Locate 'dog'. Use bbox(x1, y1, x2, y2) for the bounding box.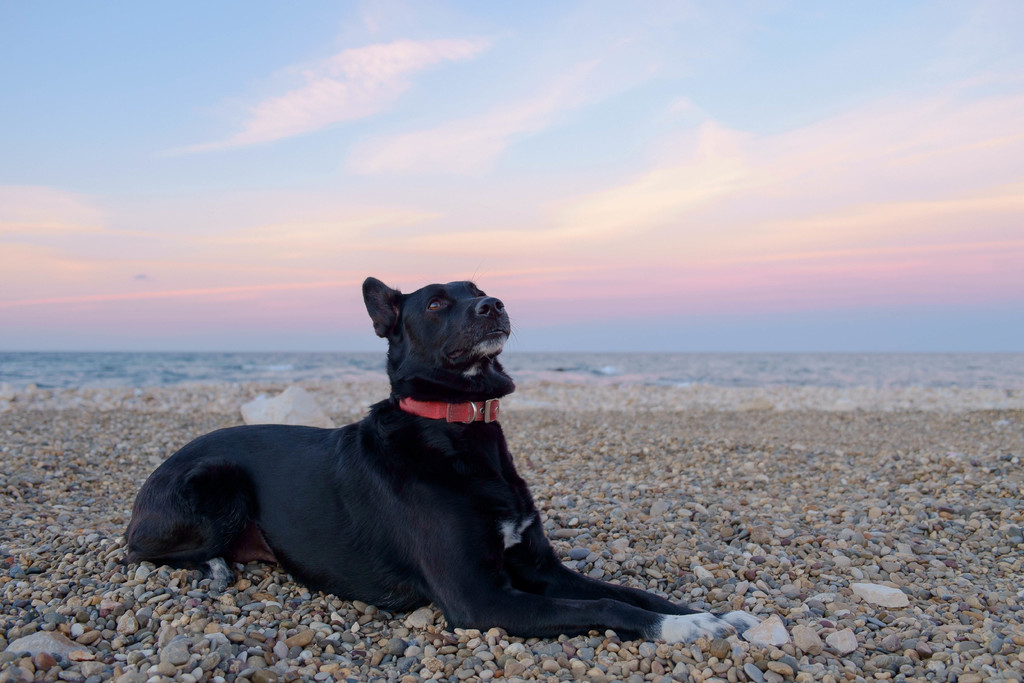
bbox(116, 274, 760, 642).
